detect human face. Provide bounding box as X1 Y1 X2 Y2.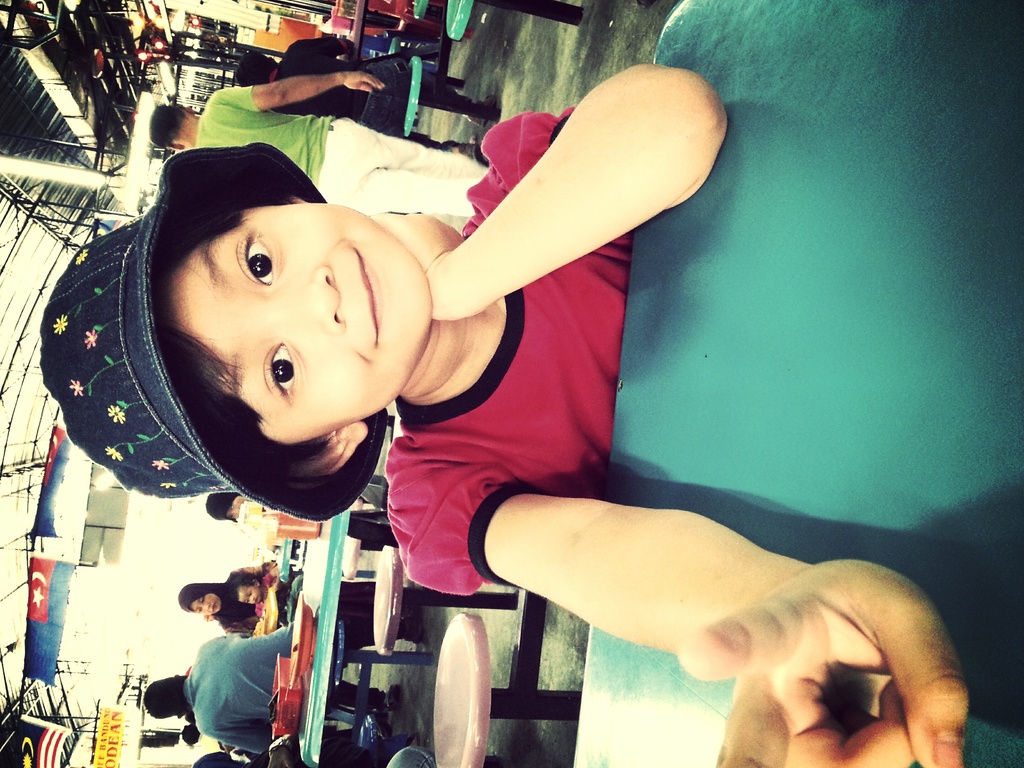
173 205 428 436.
